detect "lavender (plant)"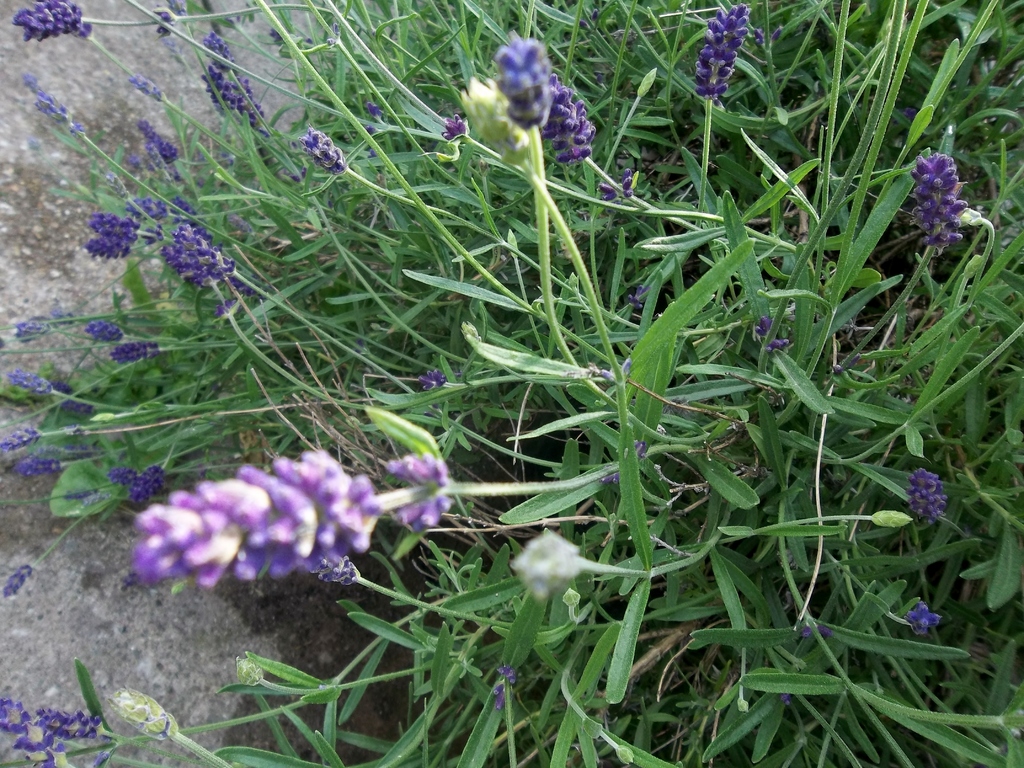
detection(903, 595, 949, 632)
